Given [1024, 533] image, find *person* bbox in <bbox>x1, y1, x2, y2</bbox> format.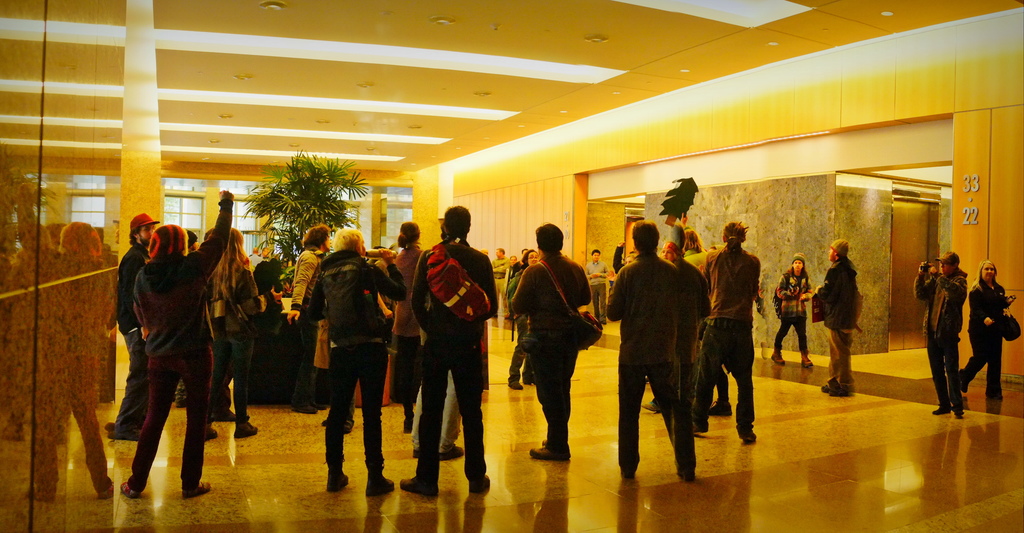
<bbox>658, 235, 714, 360</bbox>.
